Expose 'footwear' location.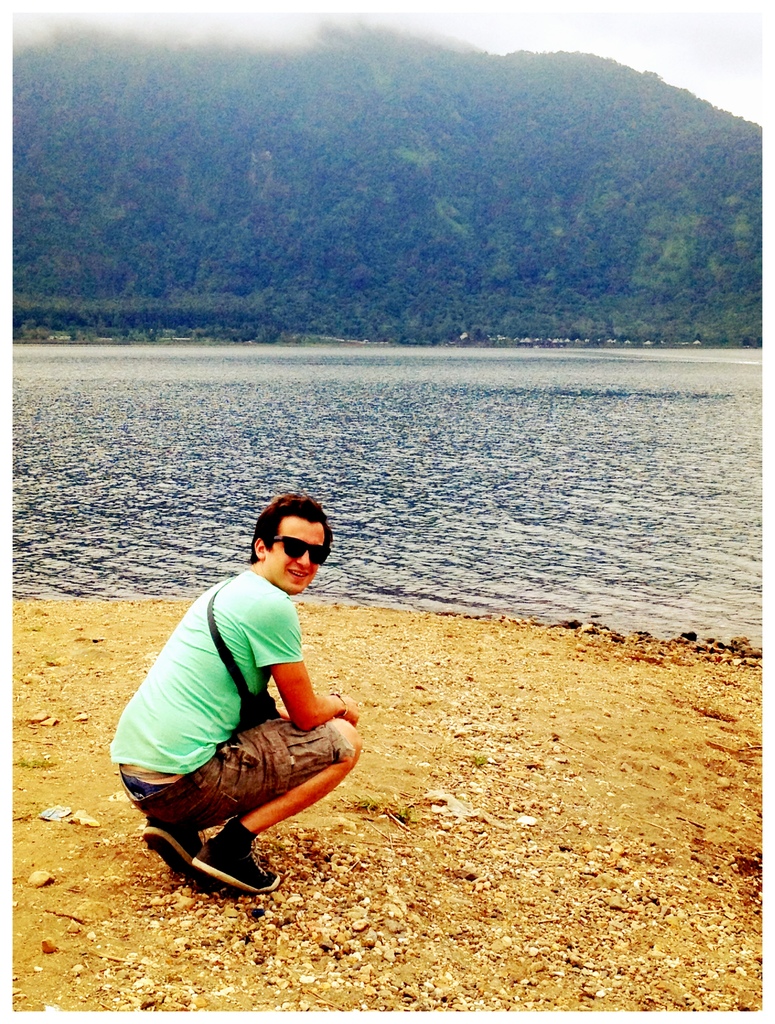
Exposed at <bbox>156, 833, 273, 903</bbox>.
